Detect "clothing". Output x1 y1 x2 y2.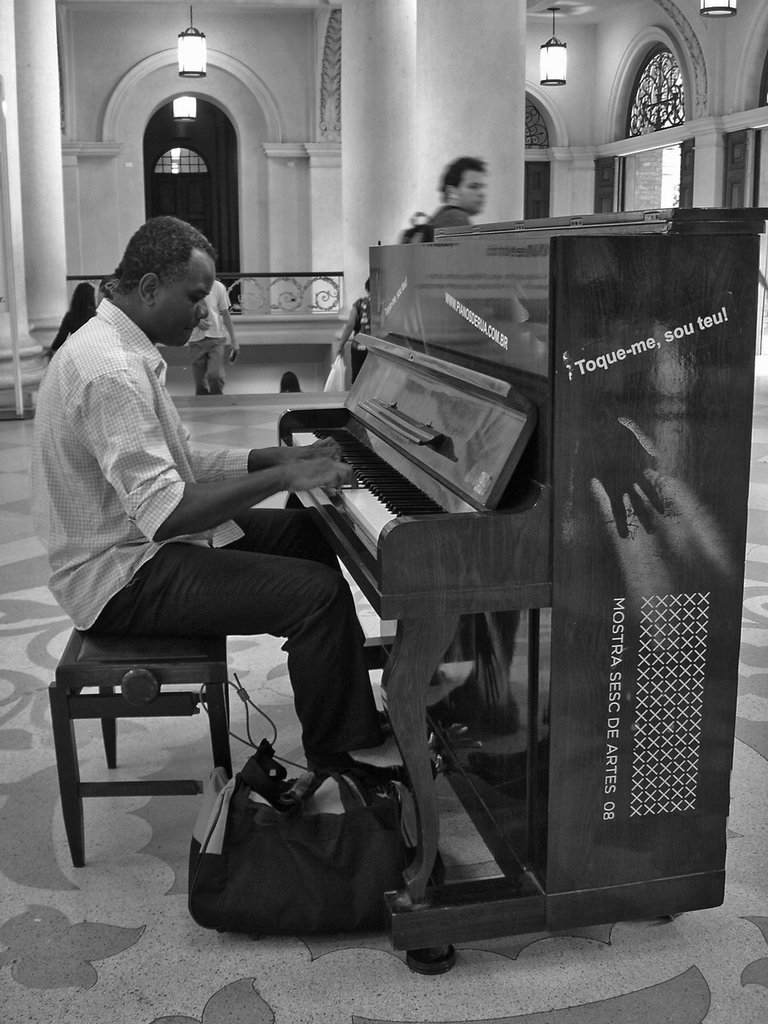
187 279 231 394.
